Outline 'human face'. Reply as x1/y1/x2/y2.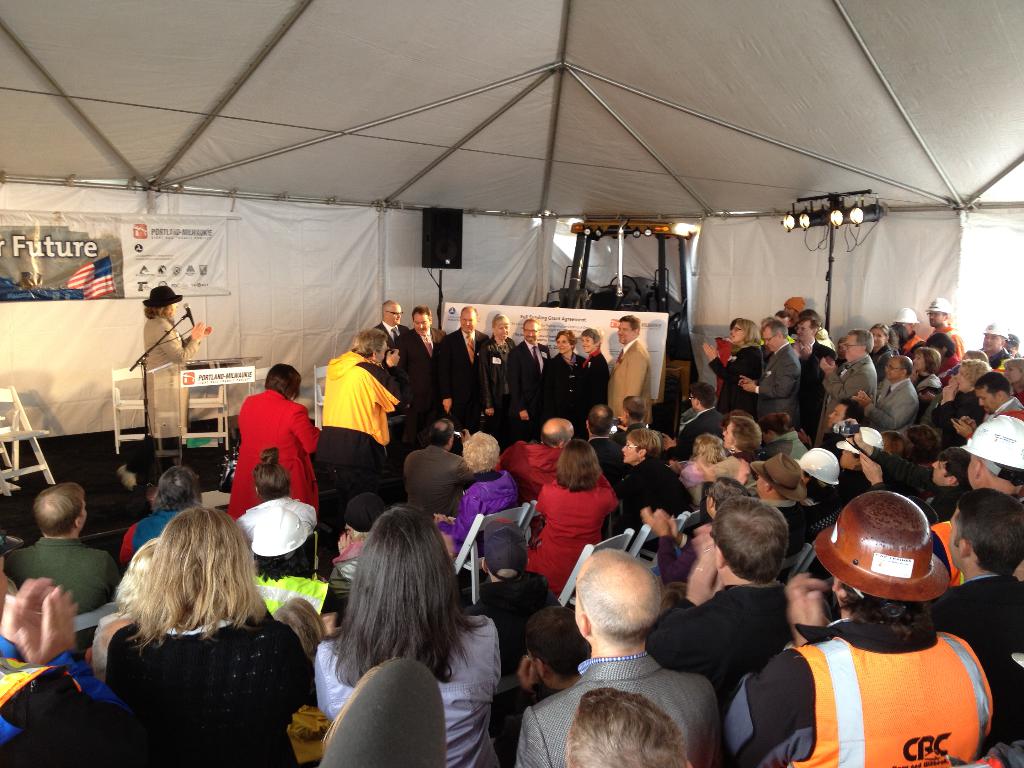
388/303/401/321.
